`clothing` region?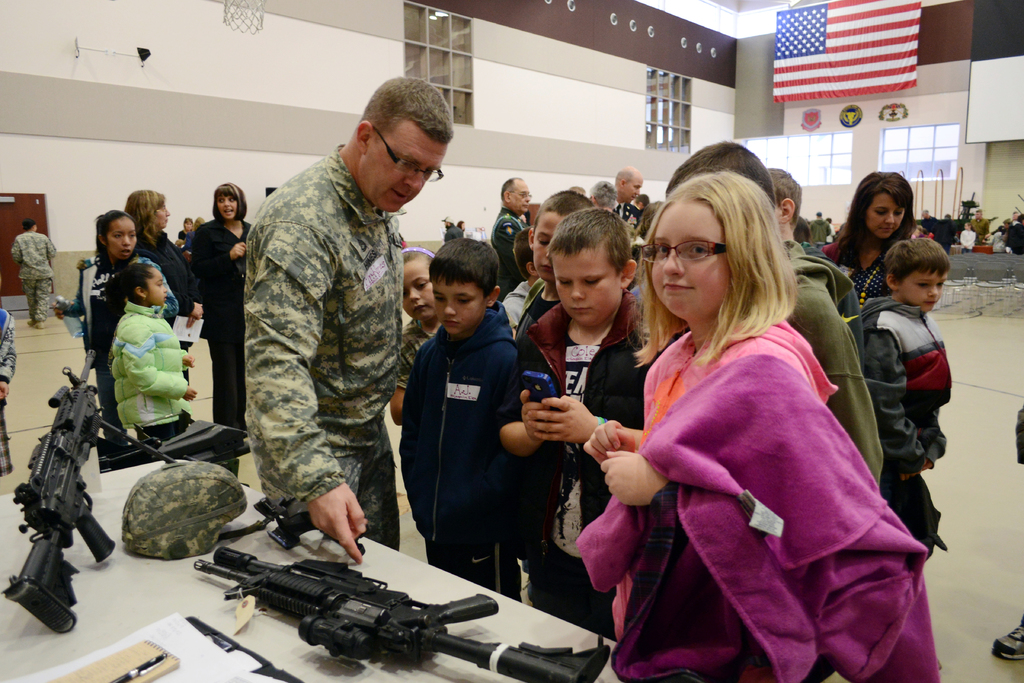
crop(445, 224, 466, 242)
